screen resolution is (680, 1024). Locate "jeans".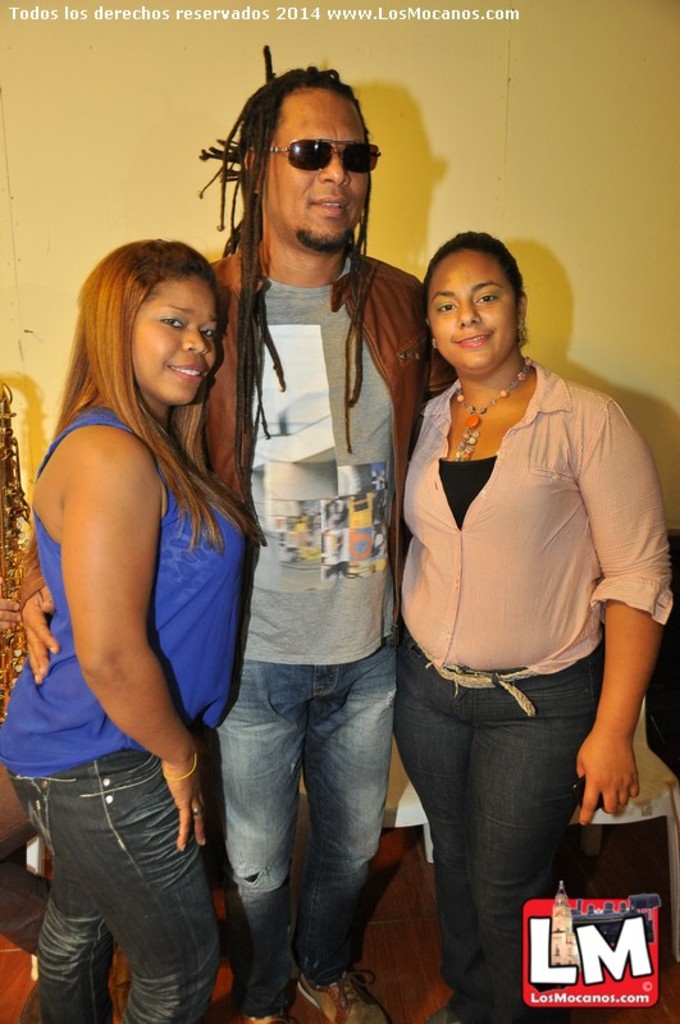
x1=209 y1=666 x2=401 y2=1012.
